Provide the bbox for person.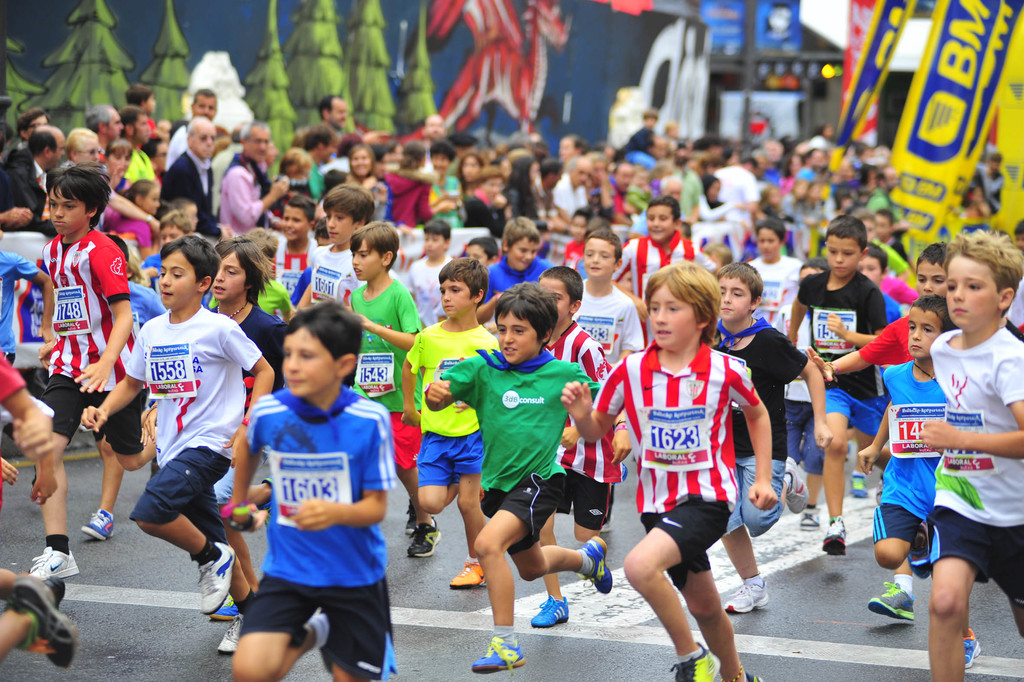
region(126, 85, 159, 121).
